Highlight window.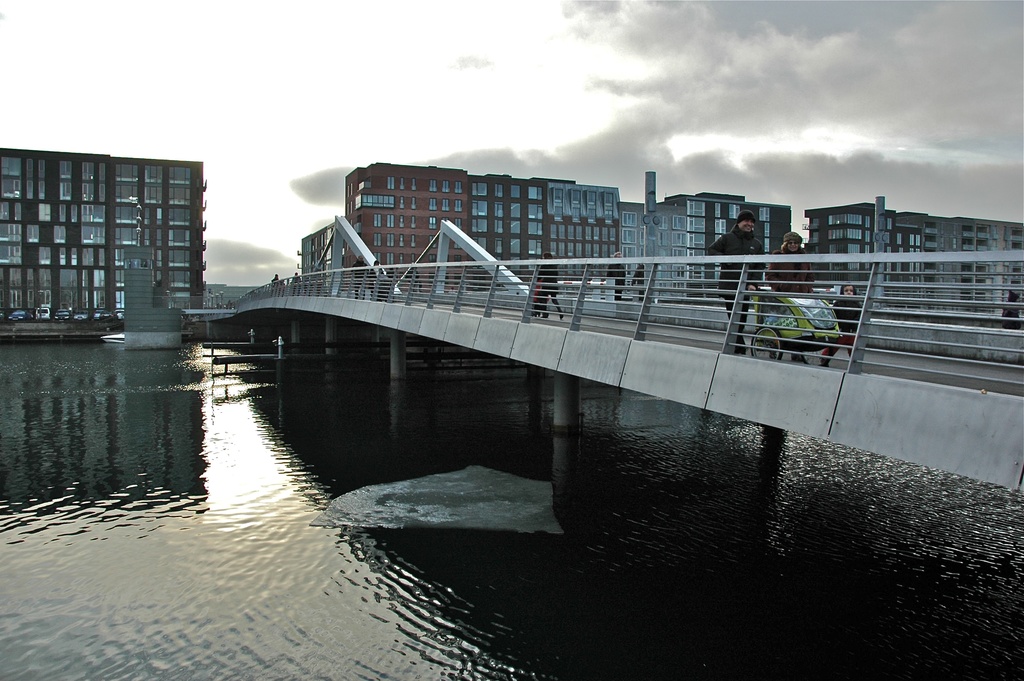
Highlighted region: detection(916, 234, 920, 243).
